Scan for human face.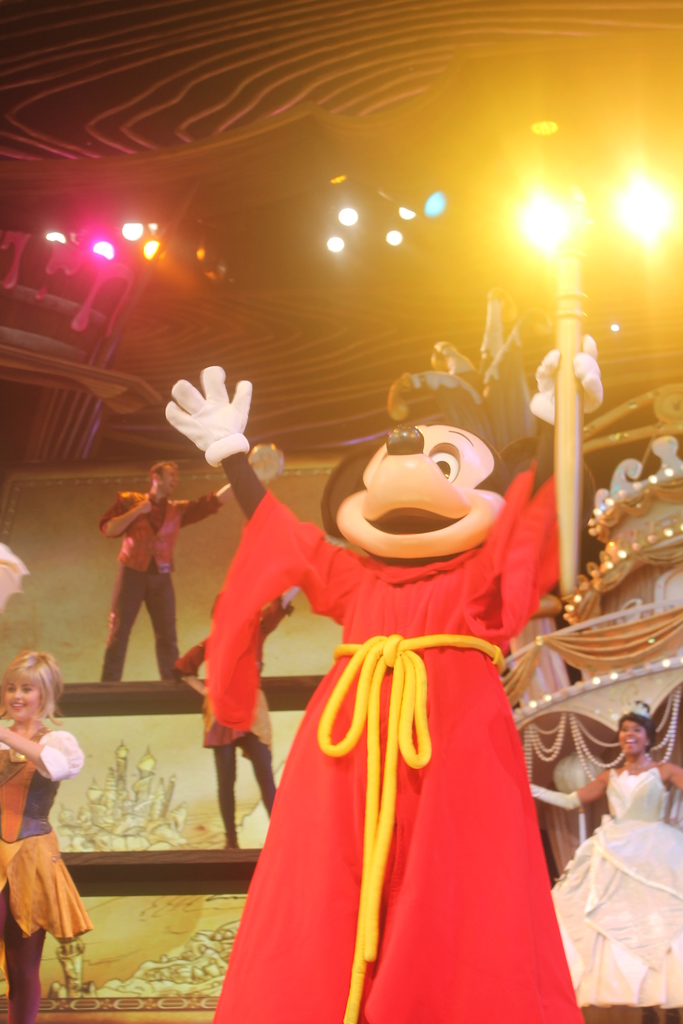
Scan result: [167,464,176,488].
